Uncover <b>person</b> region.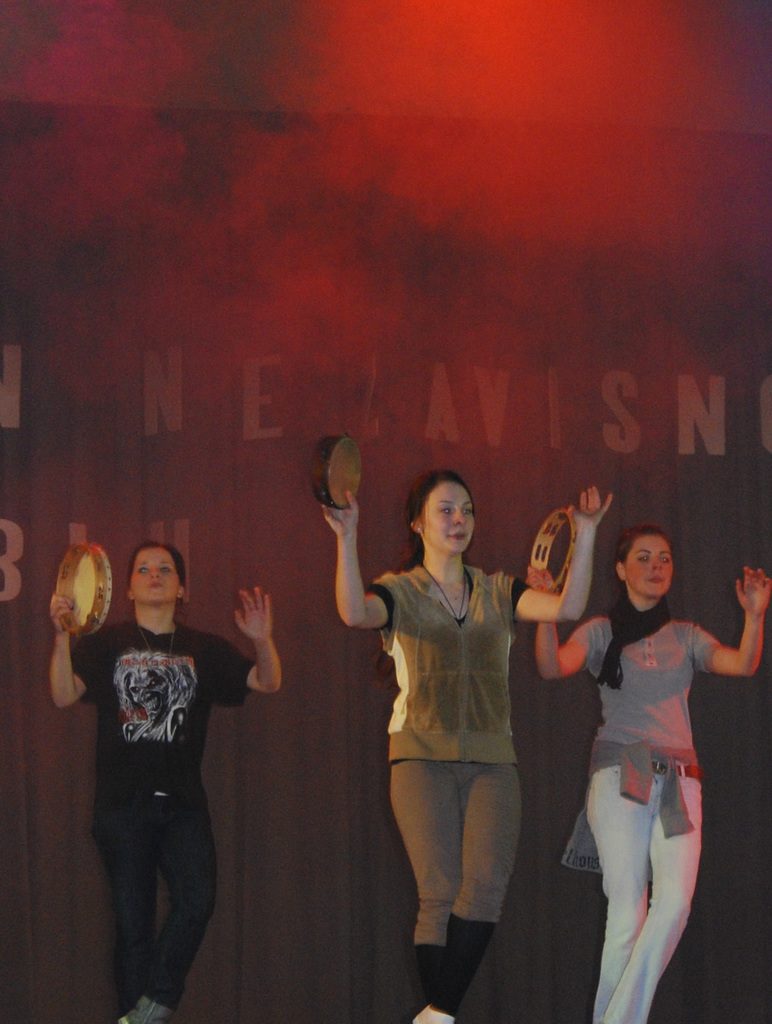
Uncovered: rect(320, 468, 614, 1023).
